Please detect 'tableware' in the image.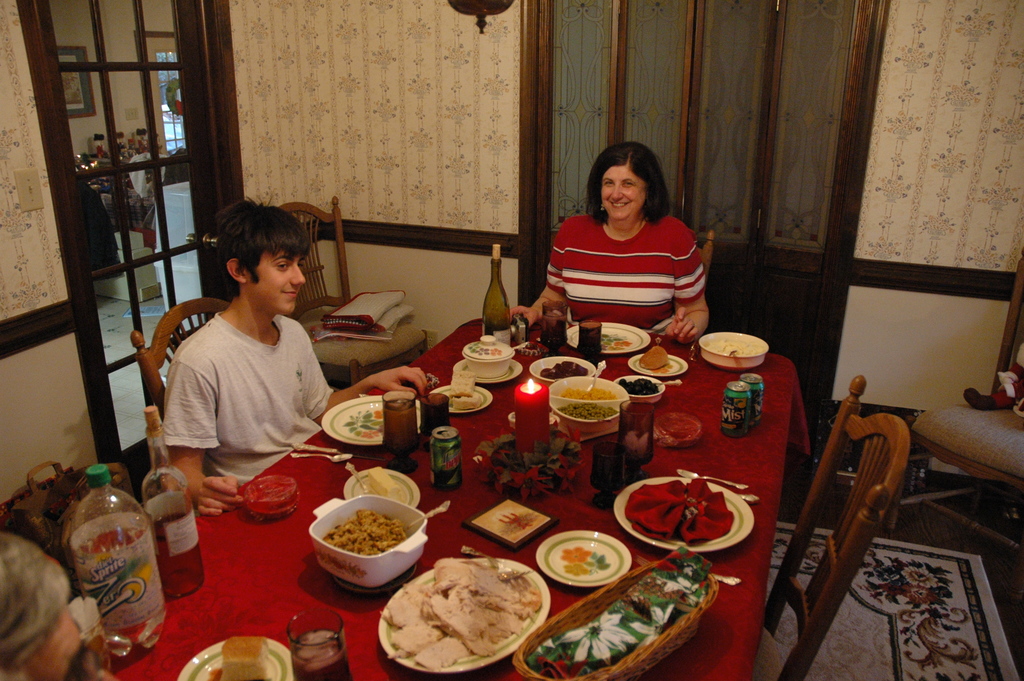
618, 398, 656, 487.
